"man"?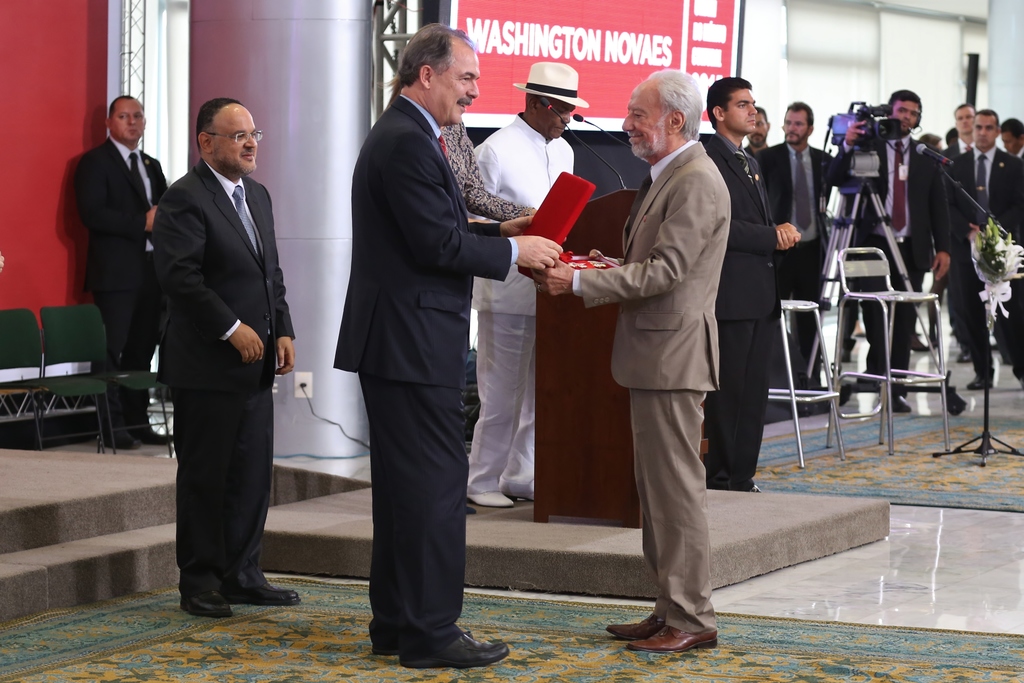
[x1=471, y1=60, x2=588, y2=512]
